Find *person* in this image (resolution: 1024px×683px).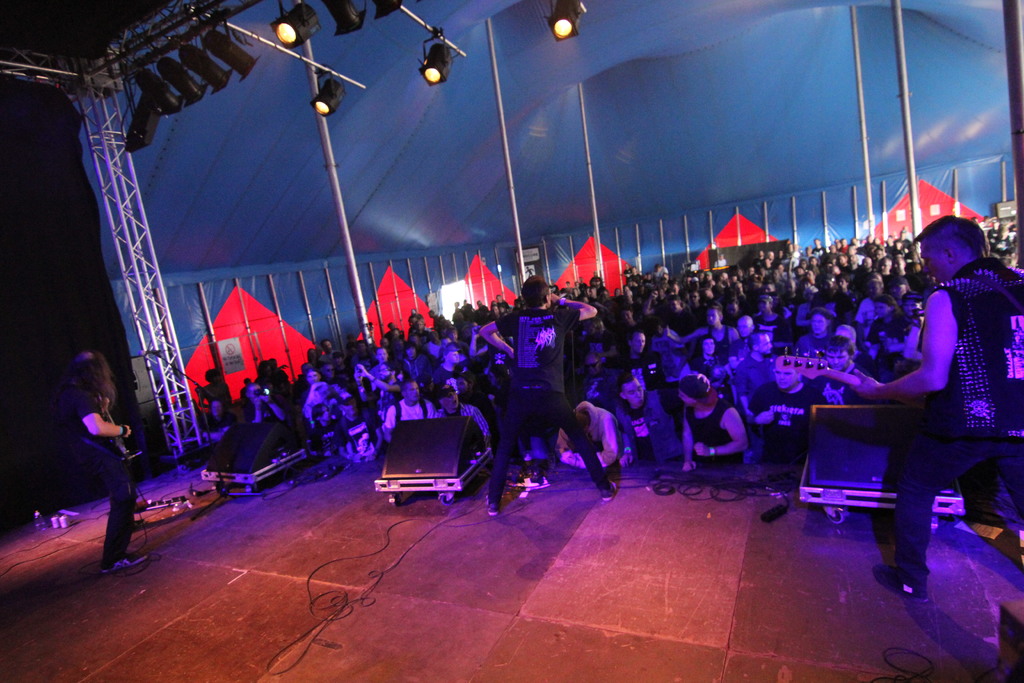
box=[435, 384, 491, 451].
